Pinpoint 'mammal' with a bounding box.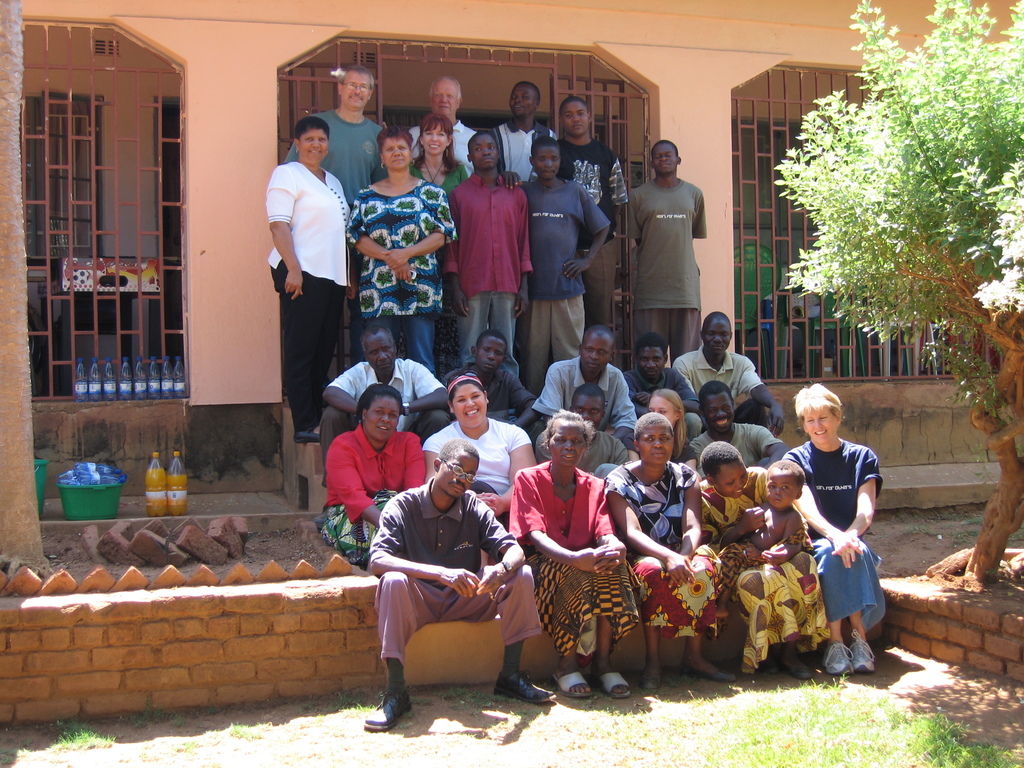
rect(630, 379, 697, 478).
